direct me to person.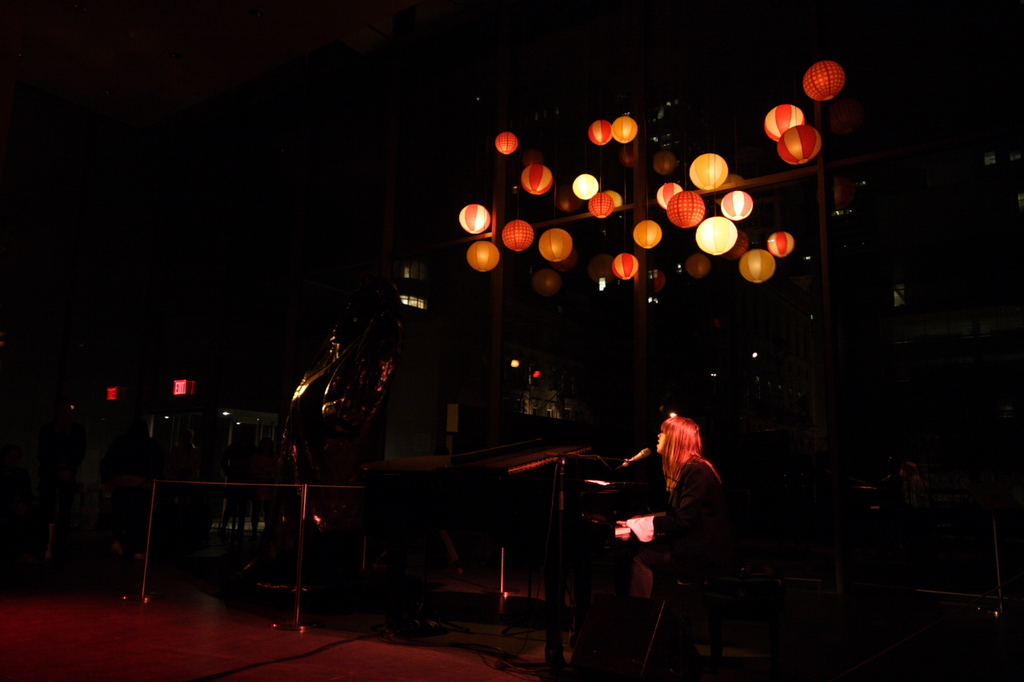
Direction: BBox(593, 421, 735, 604).
